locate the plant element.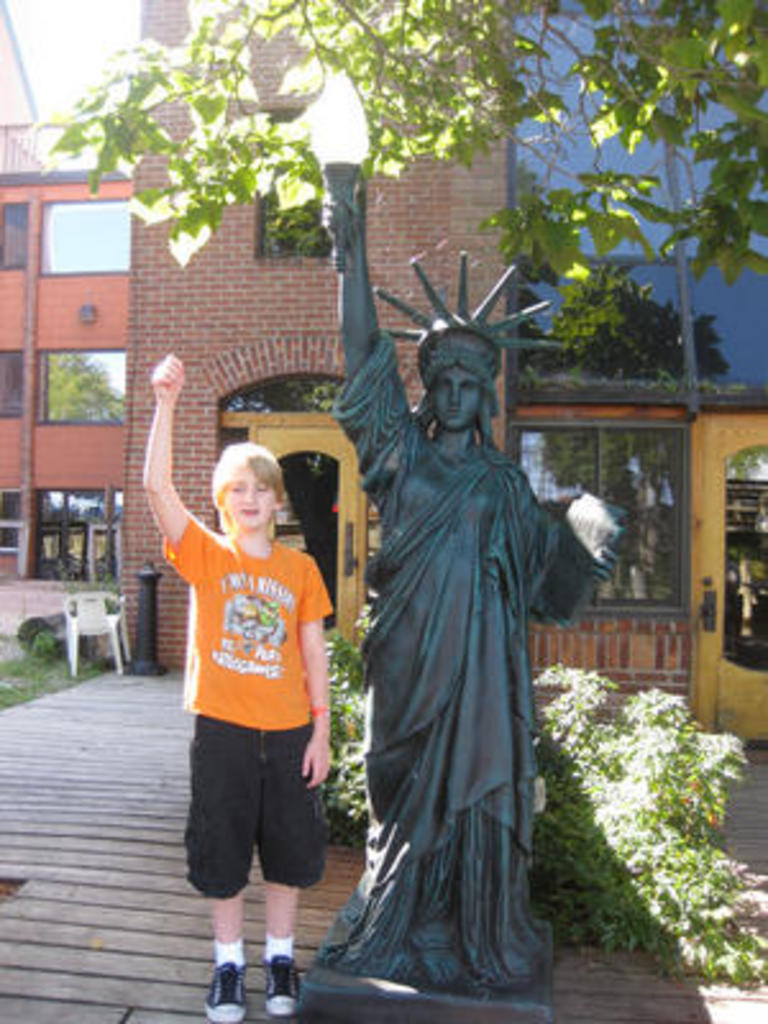
Element bbox: x1=0, y1=602, x2=118, y2=712.
